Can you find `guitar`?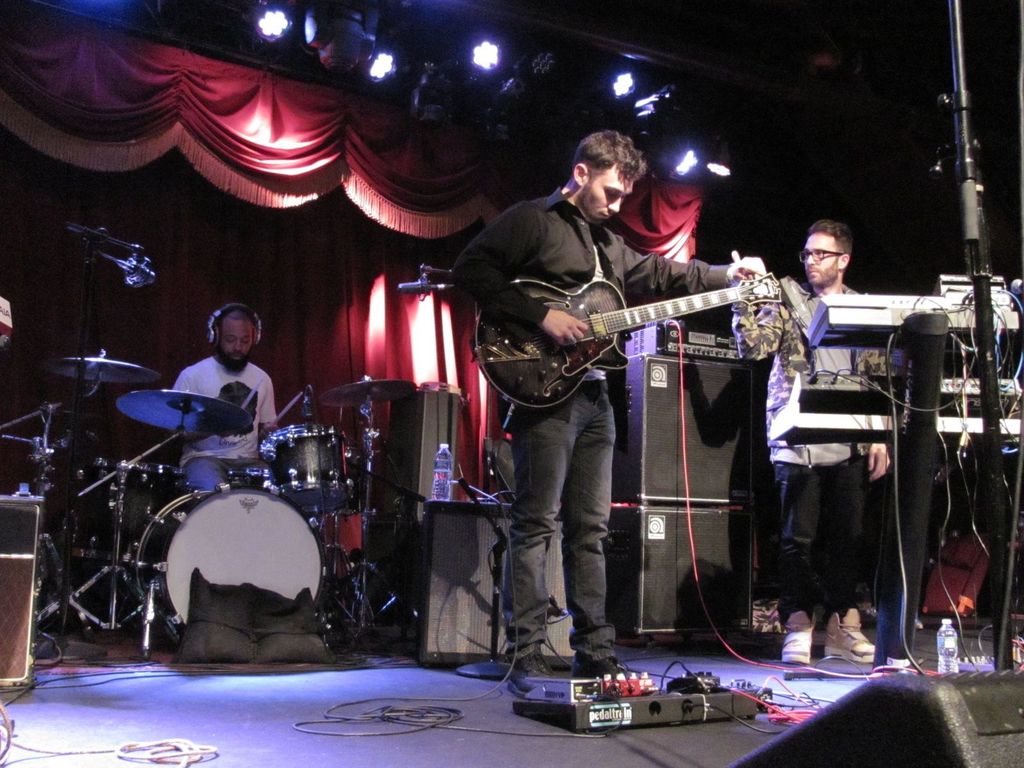
Yes, bounding box: (469,270,788,414).
